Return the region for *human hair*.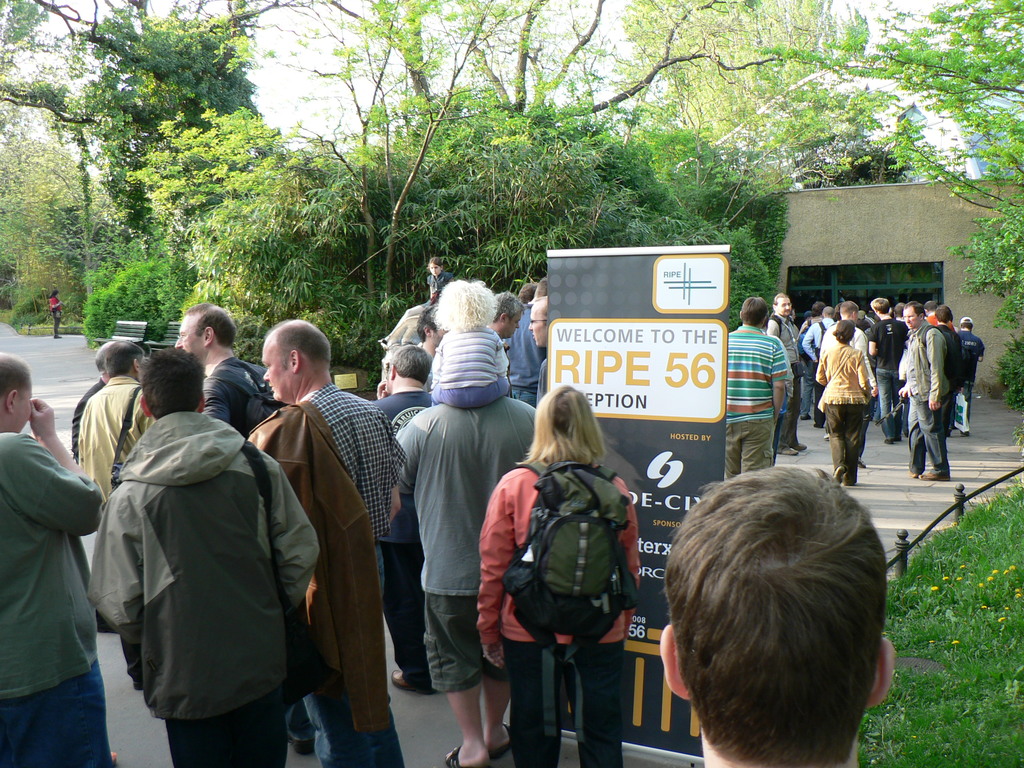
775 294 788 306.
